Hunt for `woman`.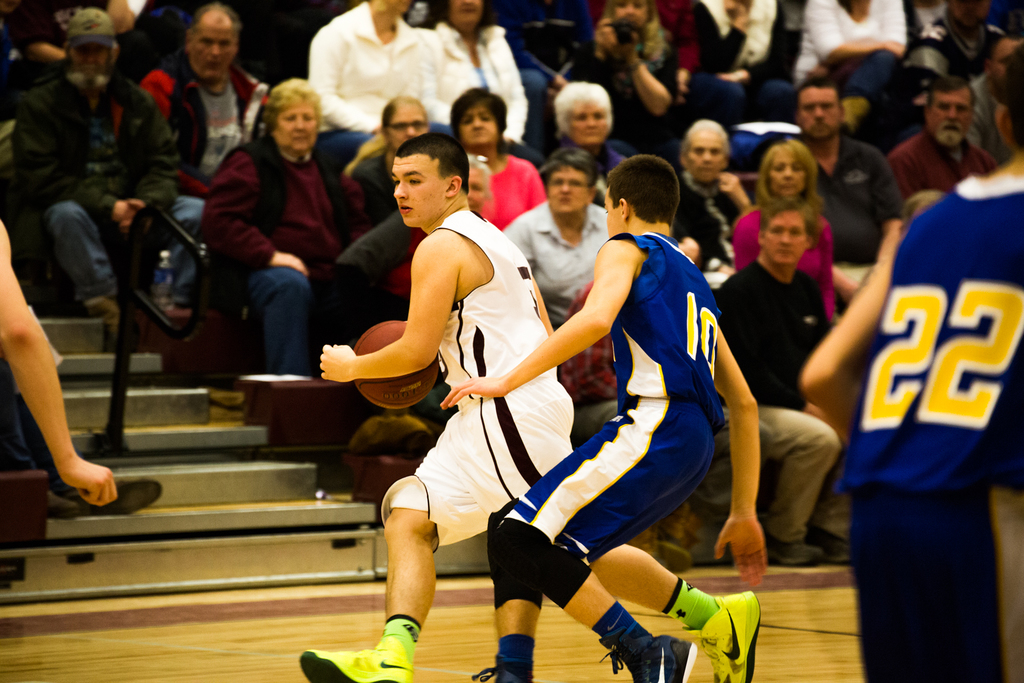
Hunted down at 202/78/372/386.
